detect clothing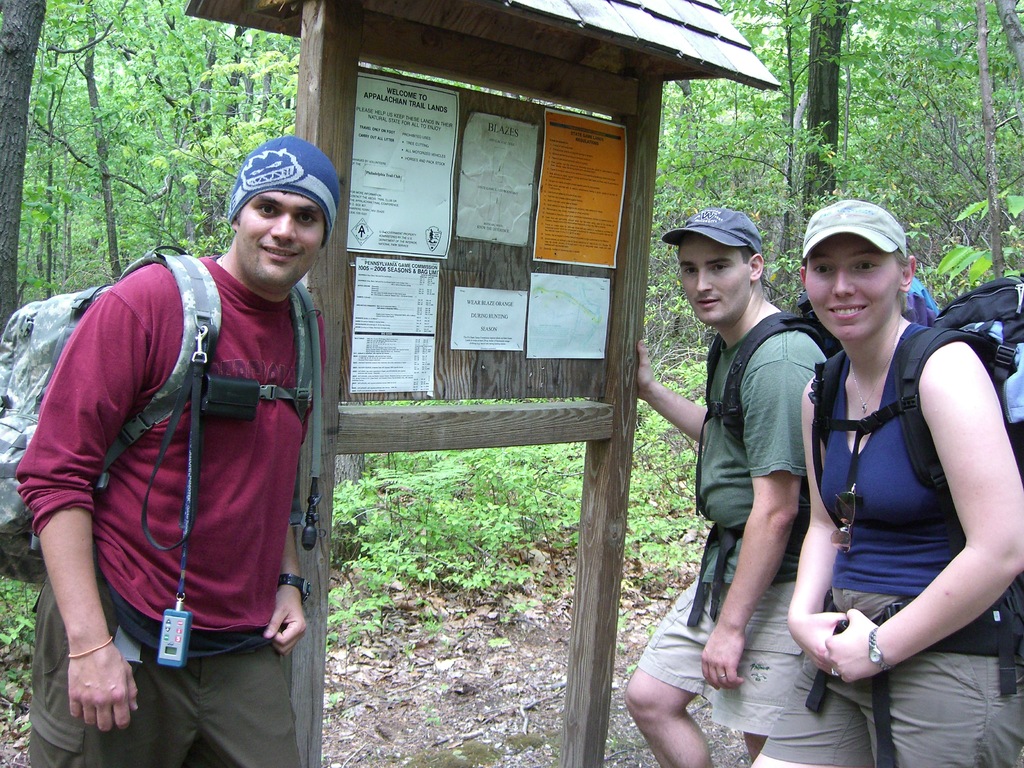
<box>635,316,827,745</box>
